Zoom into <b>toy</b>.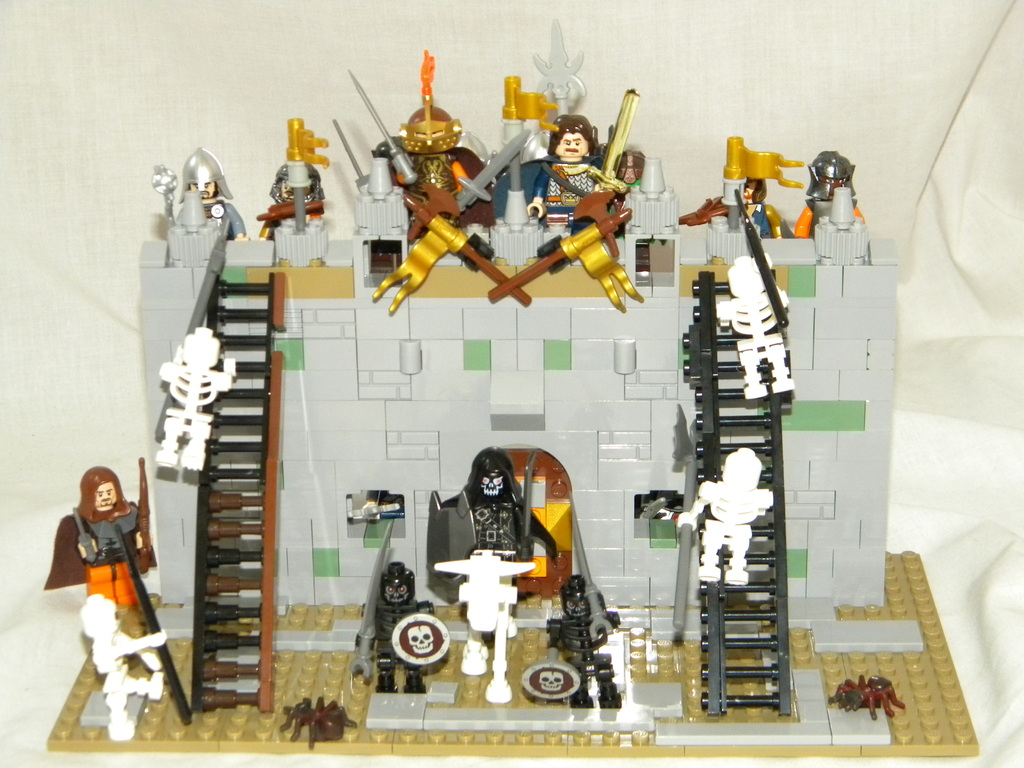
Zoom target: <box>145,153,240,240</box>.
